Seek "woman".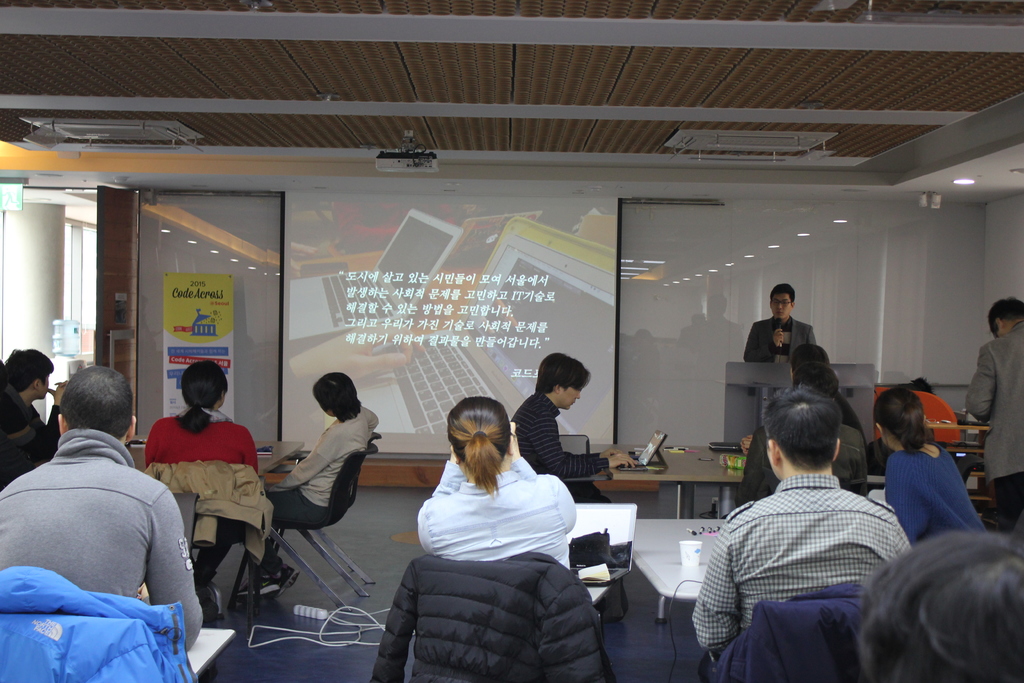
412 395 577 623.
